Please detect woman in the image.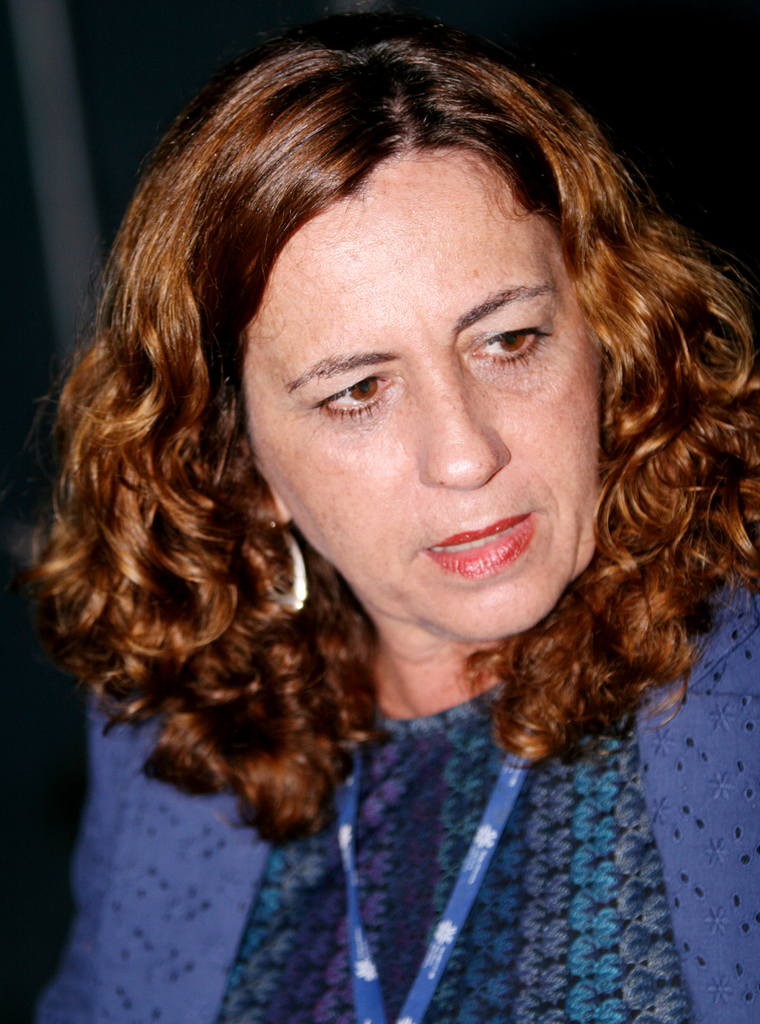
detection(36, 8, 759, 950).
